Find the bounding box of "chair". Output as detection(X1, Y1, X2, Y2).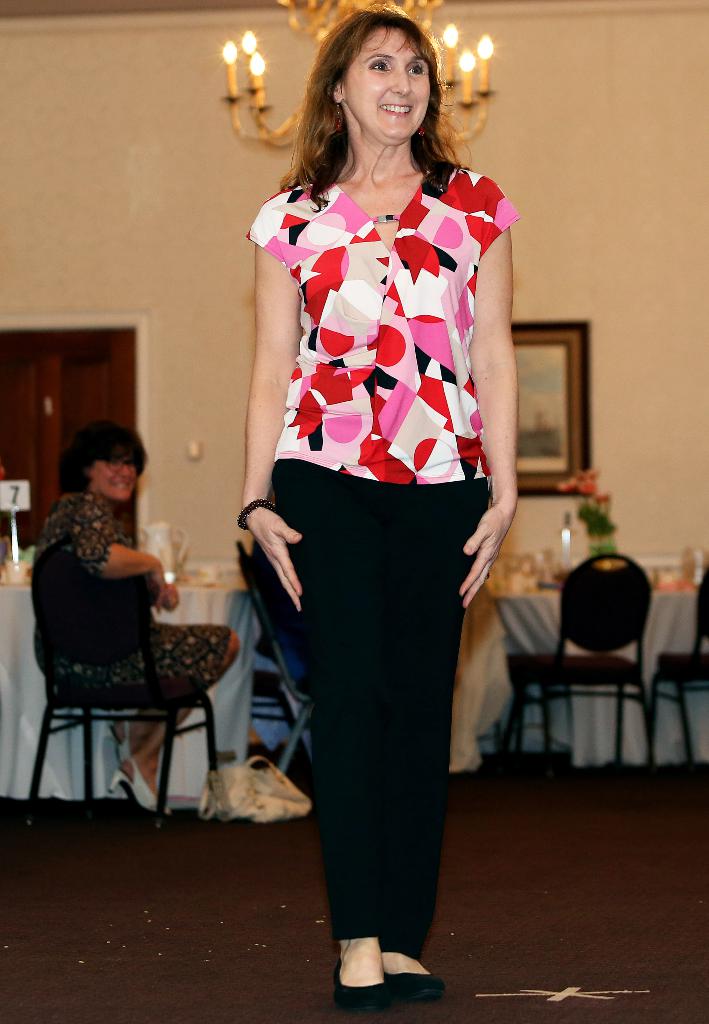
detection(231, 541, 310, 776).
